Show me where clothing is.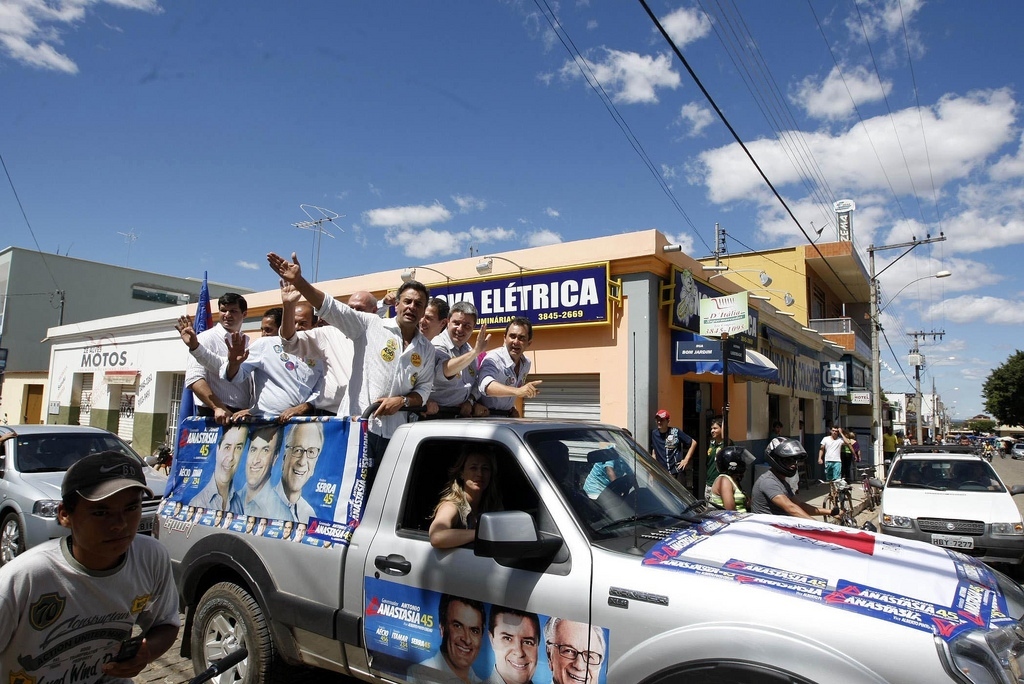
clothing is at (x1=310, y1=307, x2=436, y2=459).
